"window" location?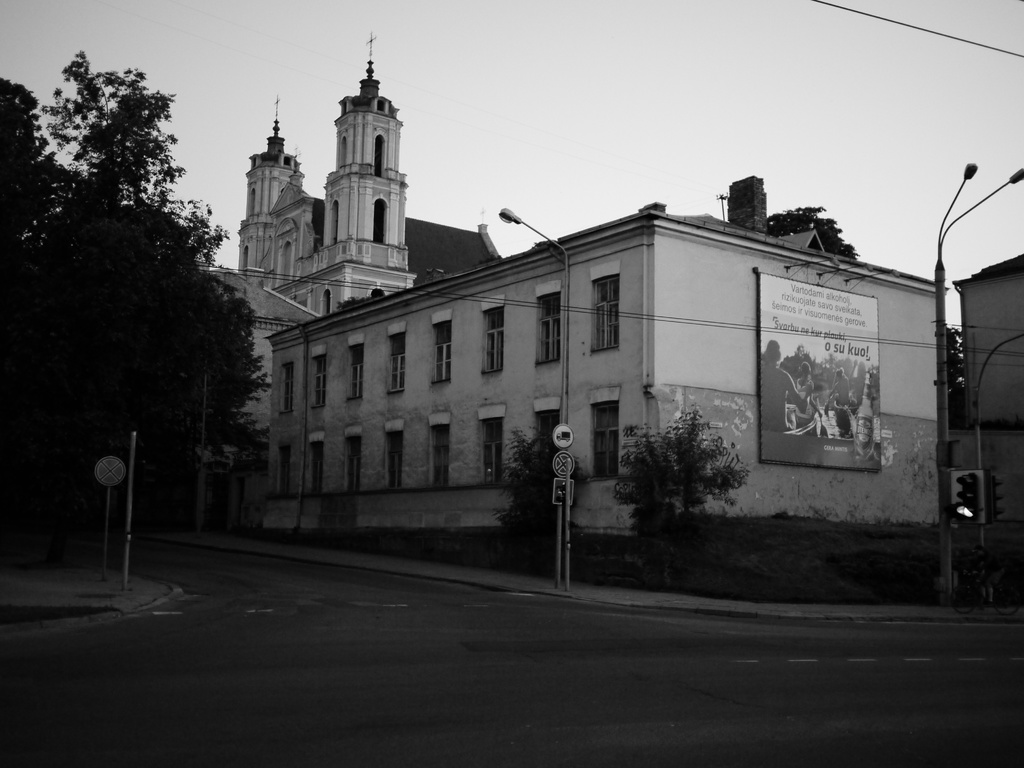
(x1=275, y1=361, x2=294, y2=414)
